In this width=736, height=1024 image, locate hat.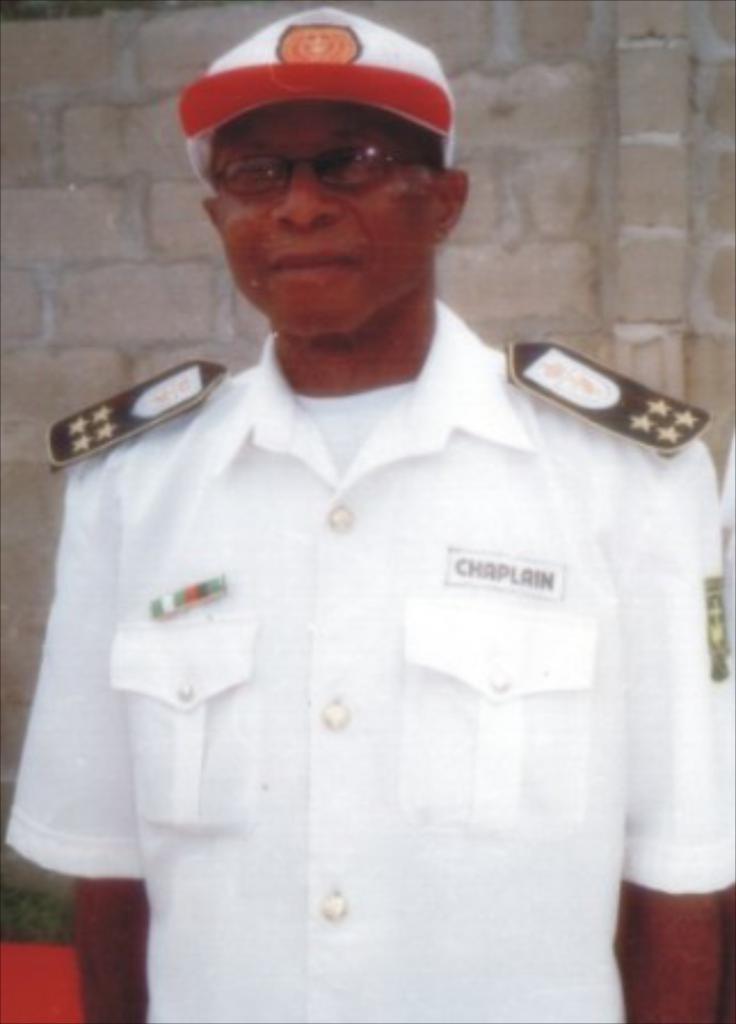
Bounding box: <box>178,5,453,185</box>.
